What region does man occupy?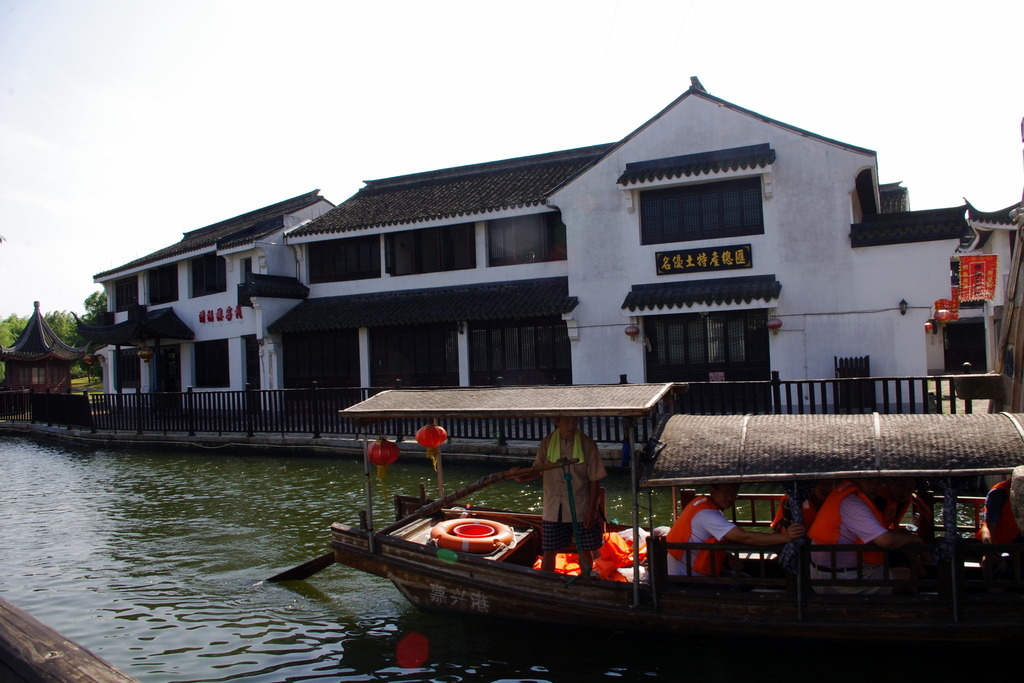
left=804, top=472, right=898, bottom=600.
